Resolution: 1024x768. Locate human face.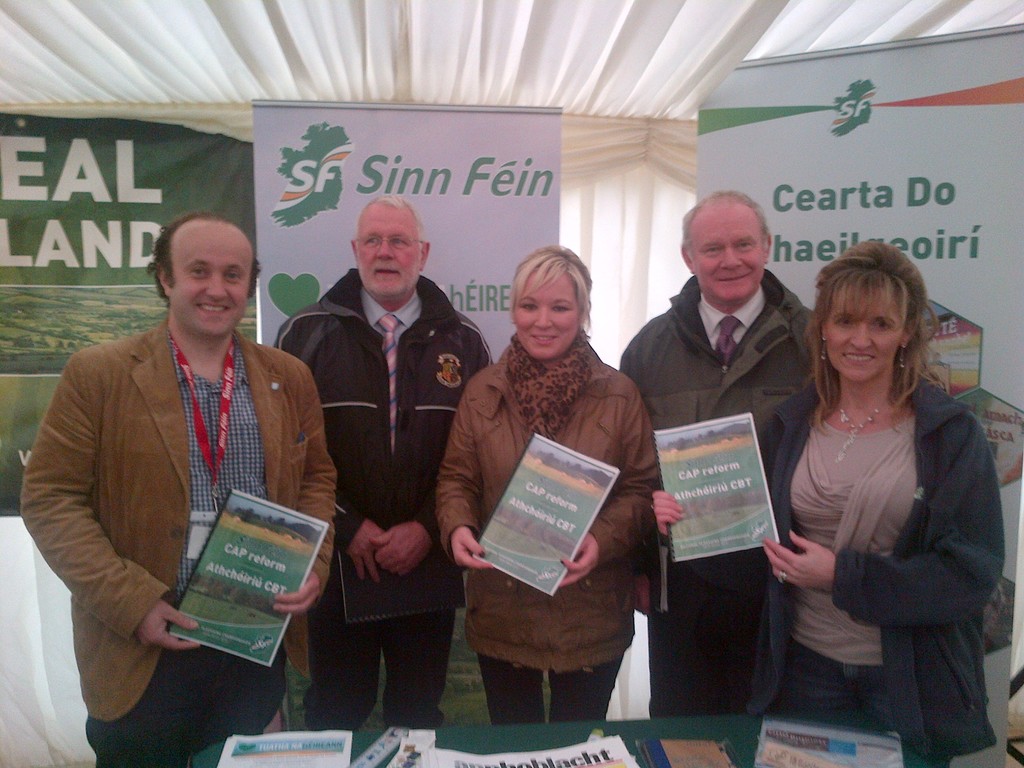
region(514, 265, 579, 362).
